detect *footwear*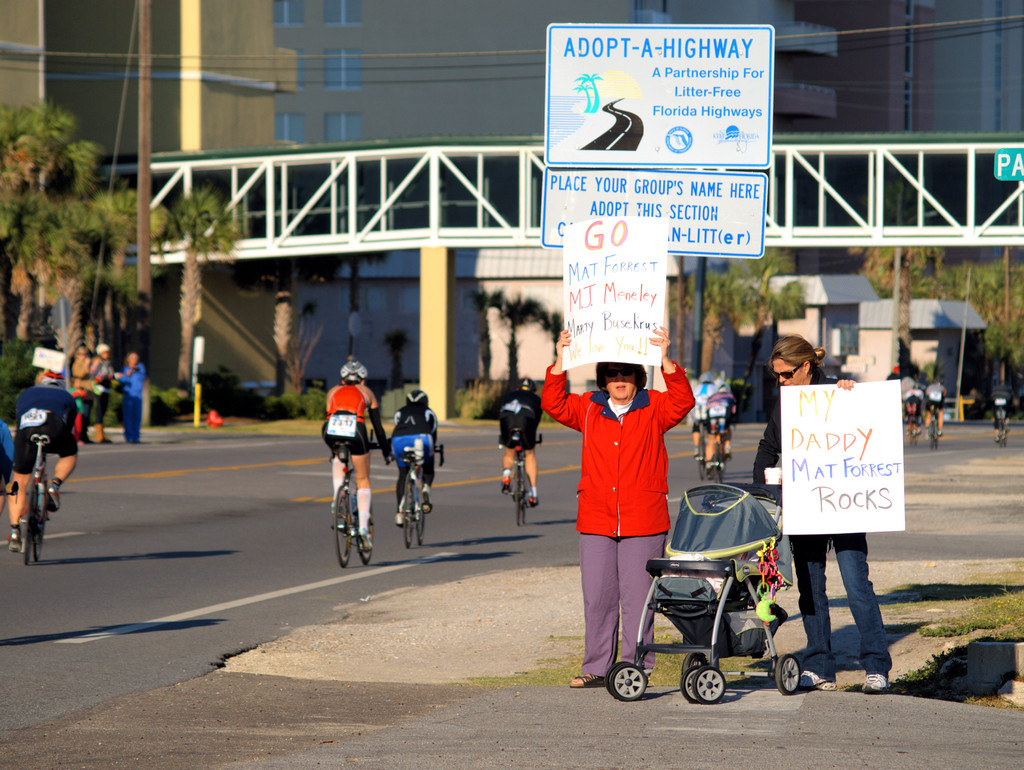
crop(529, 495, 538, 504)
